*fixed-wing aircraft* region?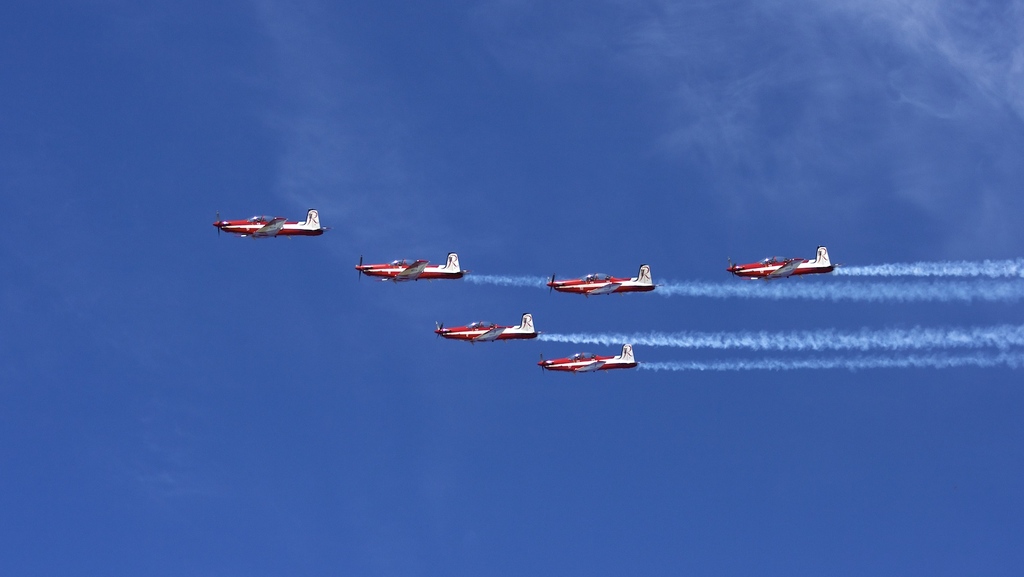
rect(544, 264, 668, 297)
